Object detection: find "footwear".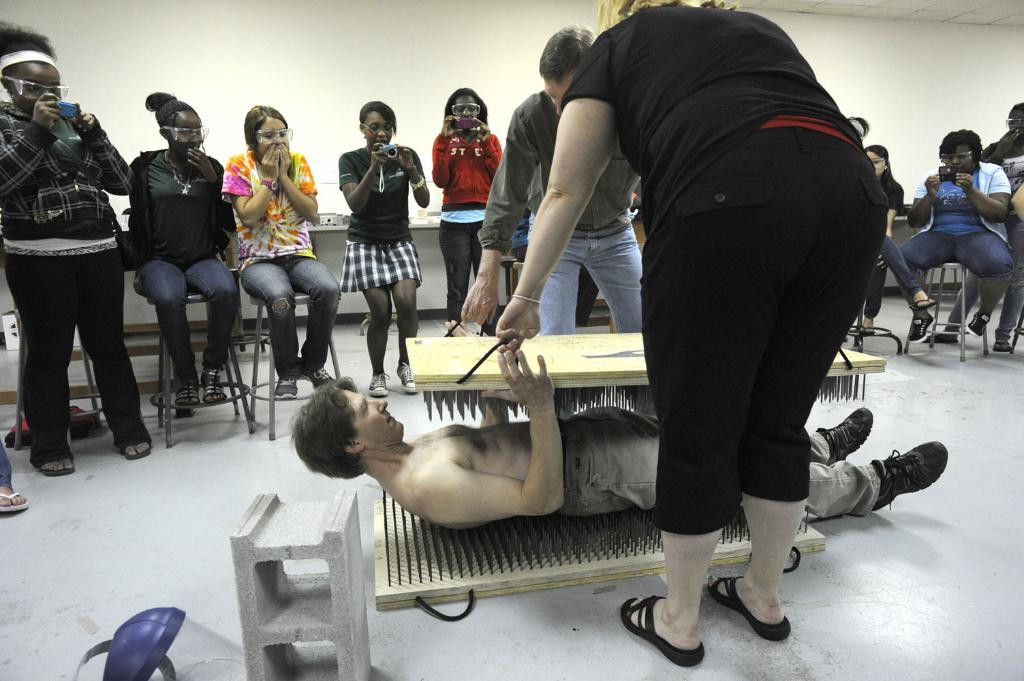
28 444 76 477.
